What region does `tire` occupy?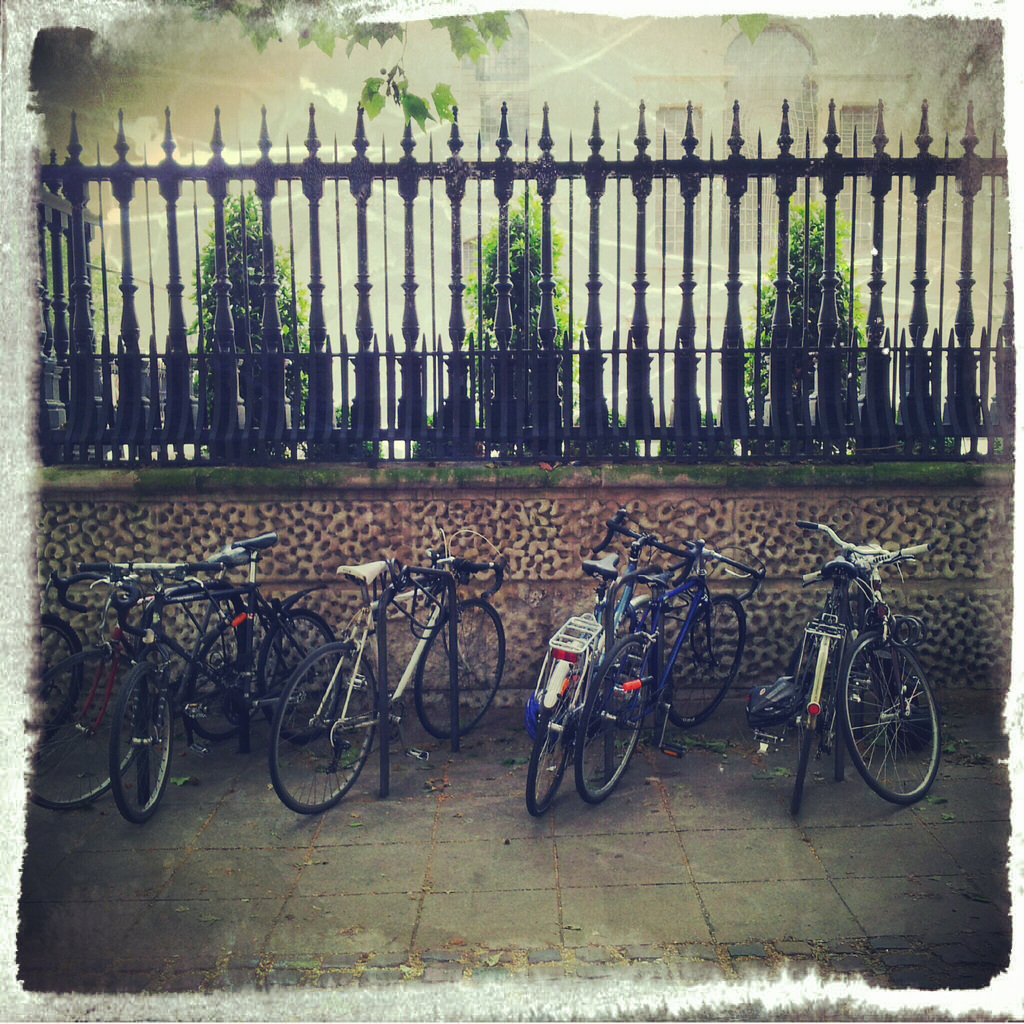
269:641:378:812.
